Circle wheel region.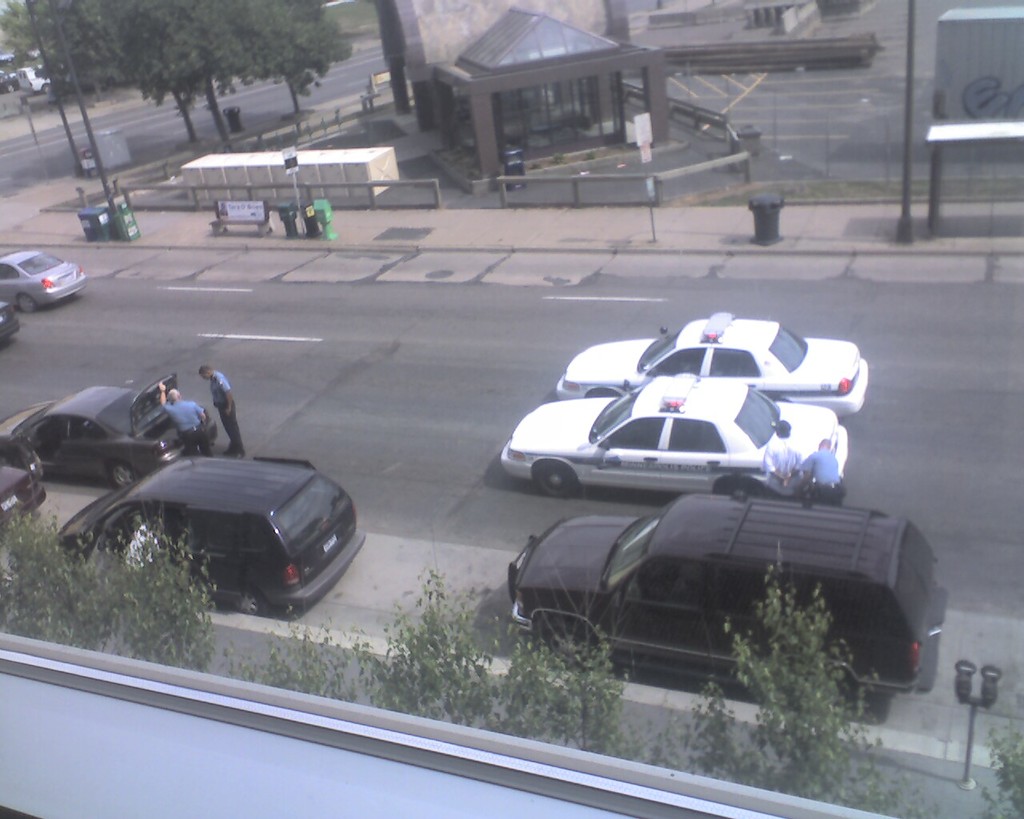
Region: box(15, 293, 38, 310).
